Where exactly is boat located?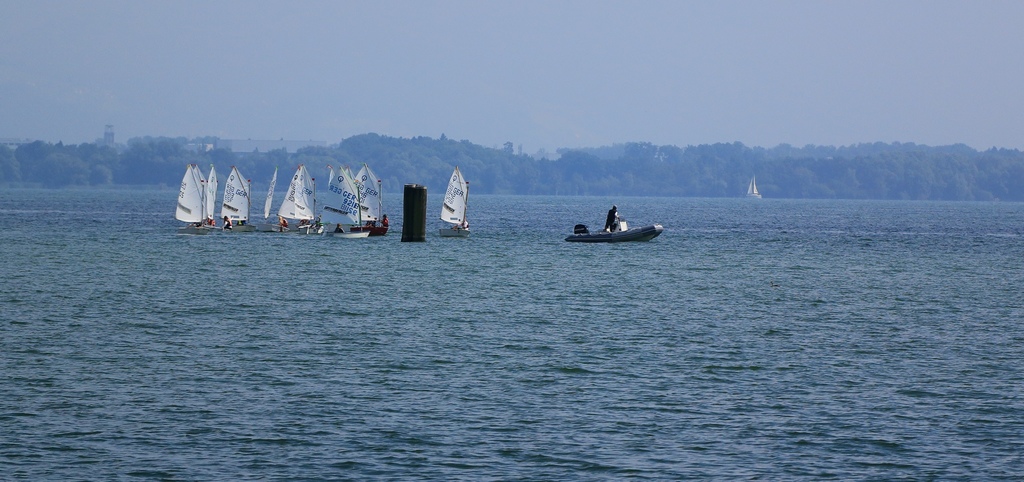
Its bounding box is 438/170/468/236.
